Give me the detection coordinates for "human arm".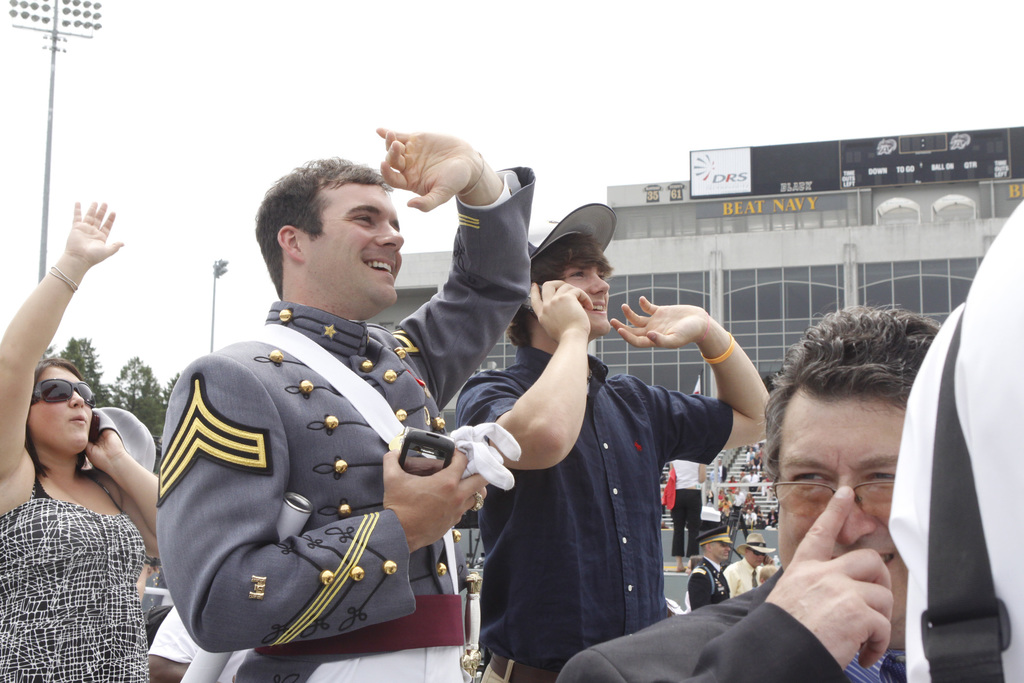
BBox(605, 293, 774, 468).
